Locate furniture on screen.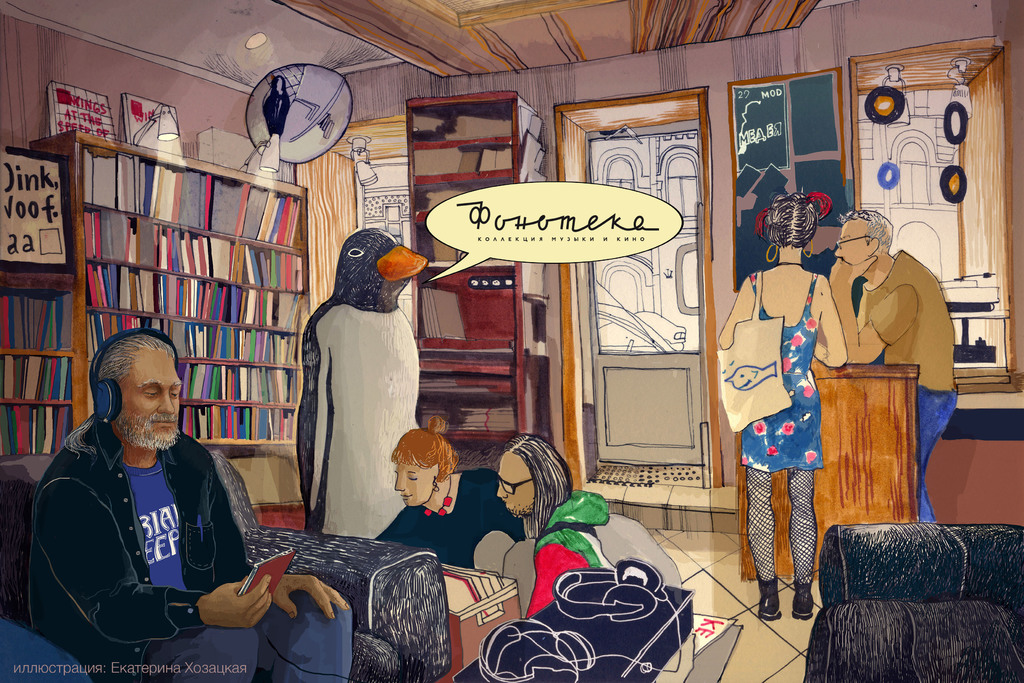
On screen at (798,519,1023,682).
